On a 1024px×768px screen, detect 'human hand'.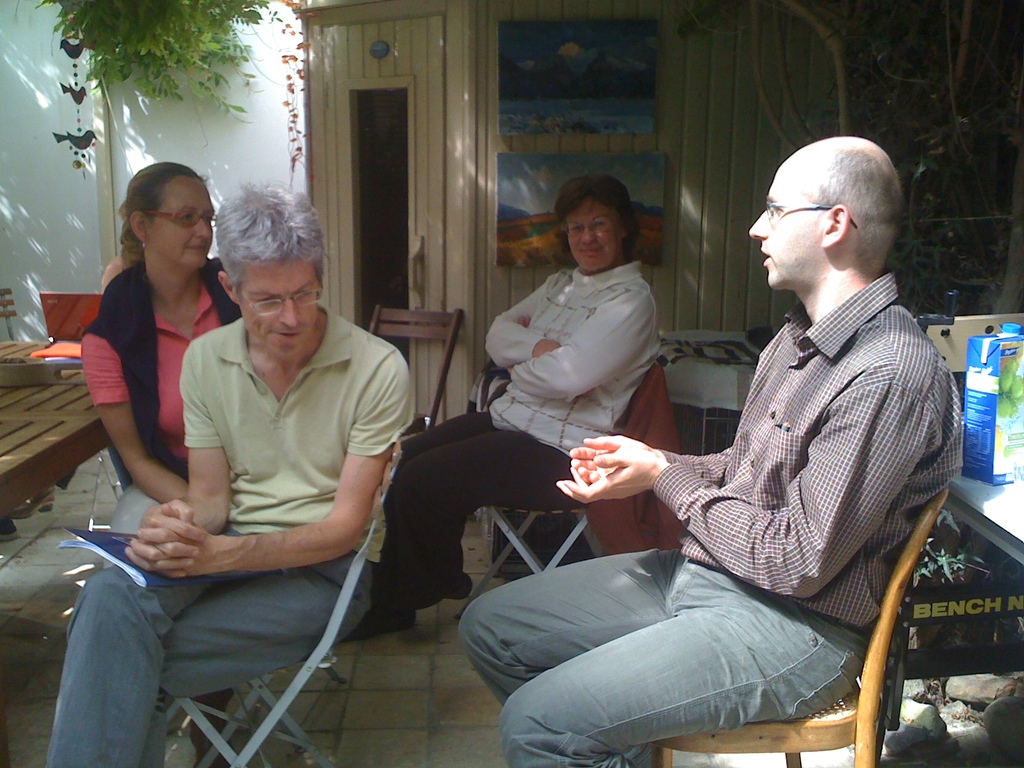
box=[509, 312, 536, 374].
